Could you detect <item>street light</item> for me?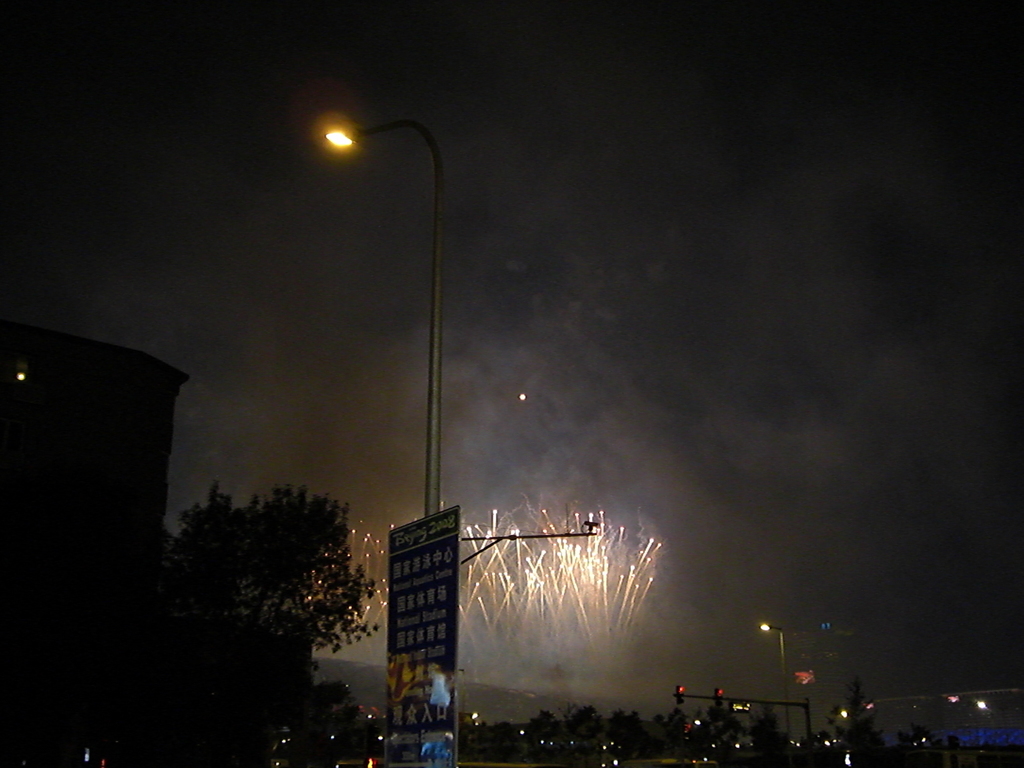
Detection result: (left=307, top=105, right=461, bottom=705).
